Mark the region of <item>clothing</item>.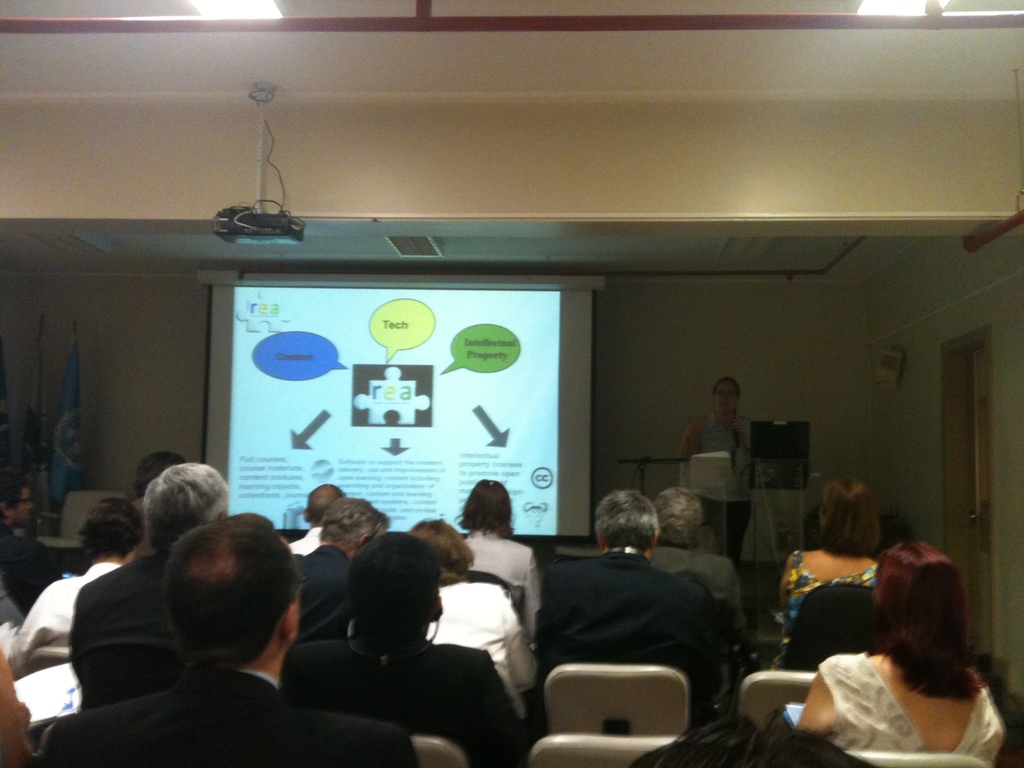
Region: 816:648:1010:763.
